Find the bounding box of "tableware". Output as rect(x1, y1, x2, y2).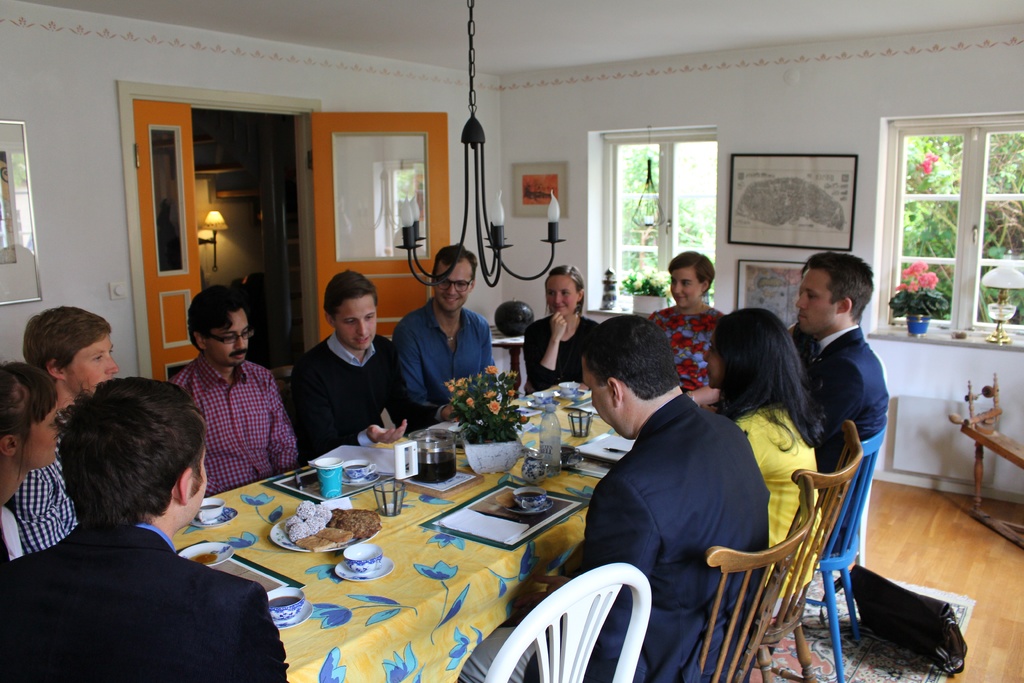
rect(333, 543, 392, 582).
